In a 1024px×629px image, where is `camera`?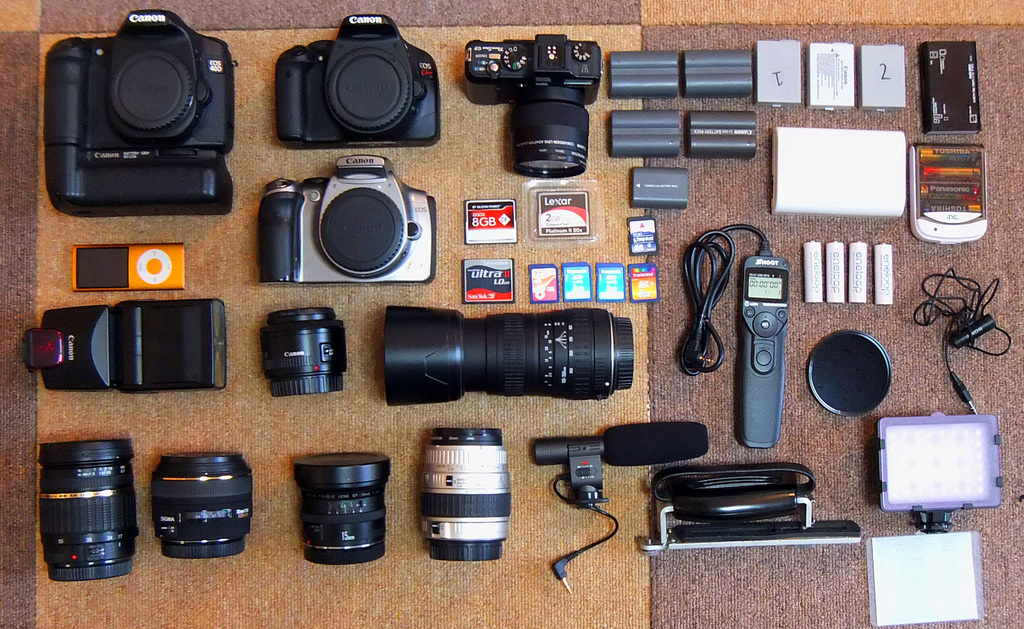
(259, 314, 345, 398).
